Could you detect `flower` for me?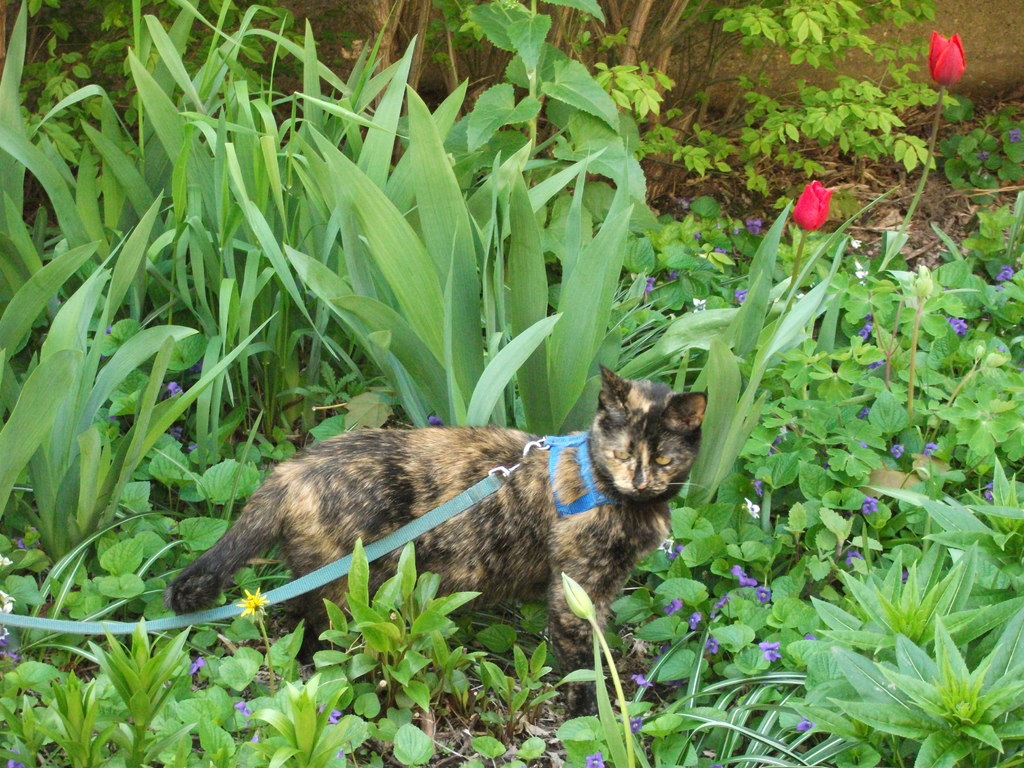
Detection result: (x1=860, y1=331, x2=868, y2=345).
